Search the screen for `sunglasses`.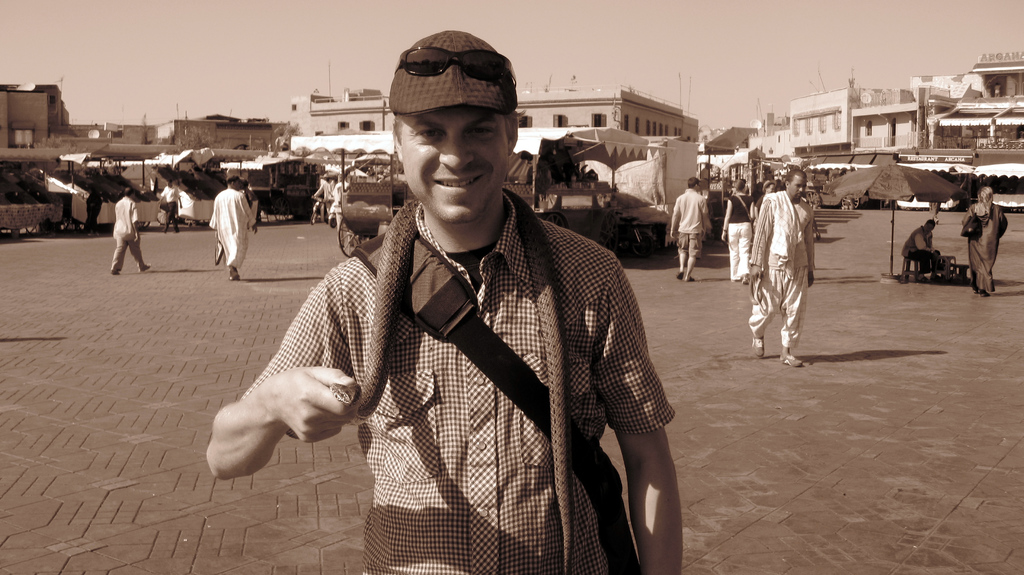
Found at 394, 45, 516, 82.
